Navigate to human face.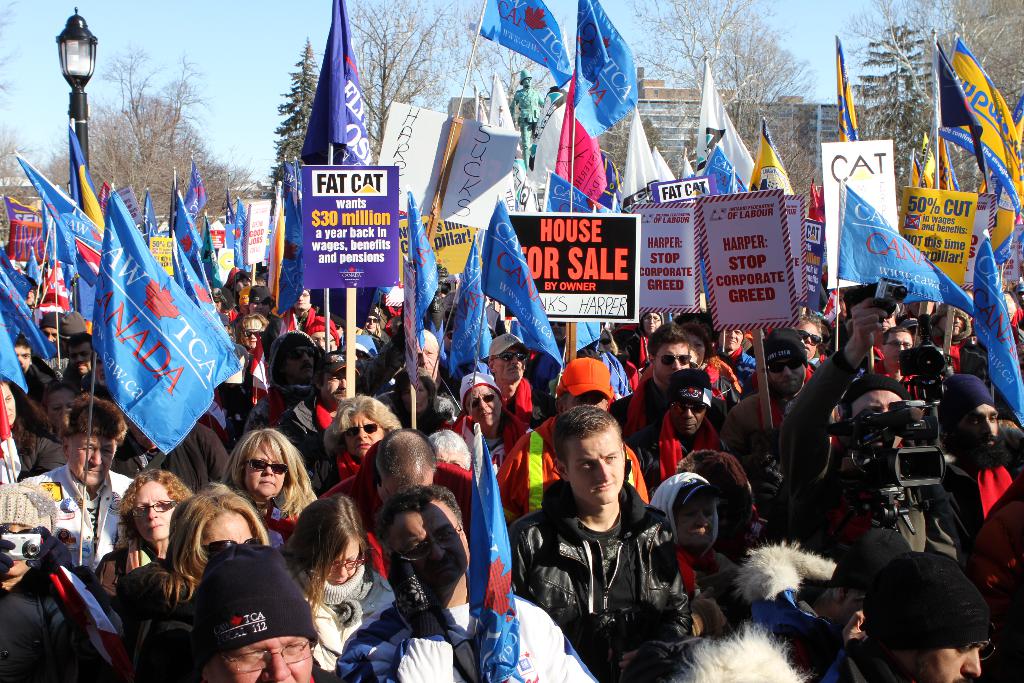
Navigation target: region(243, 439, 285, 497).
